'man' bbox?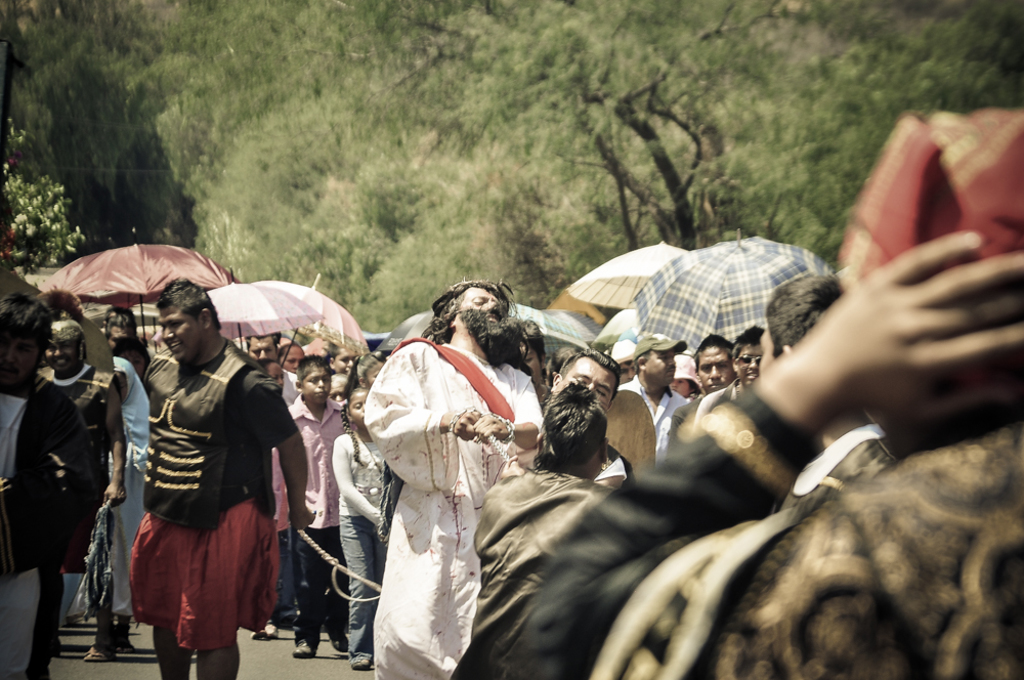
left=115, top=287, right=293, bottom=674
